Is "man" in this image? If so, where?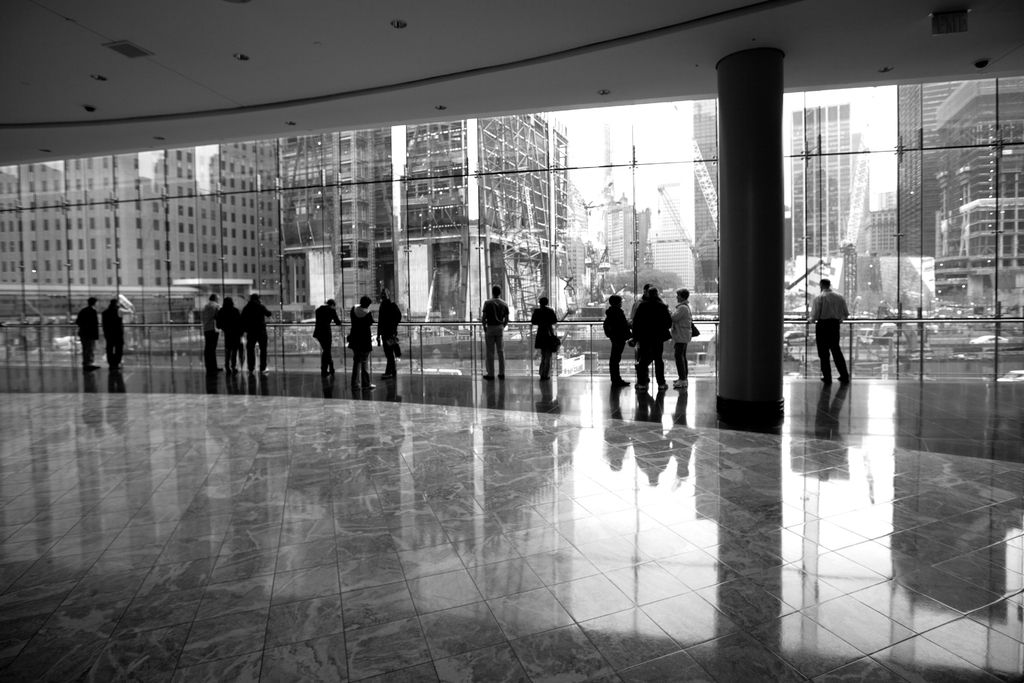
Yes, at (377, 289, 406, 378).
